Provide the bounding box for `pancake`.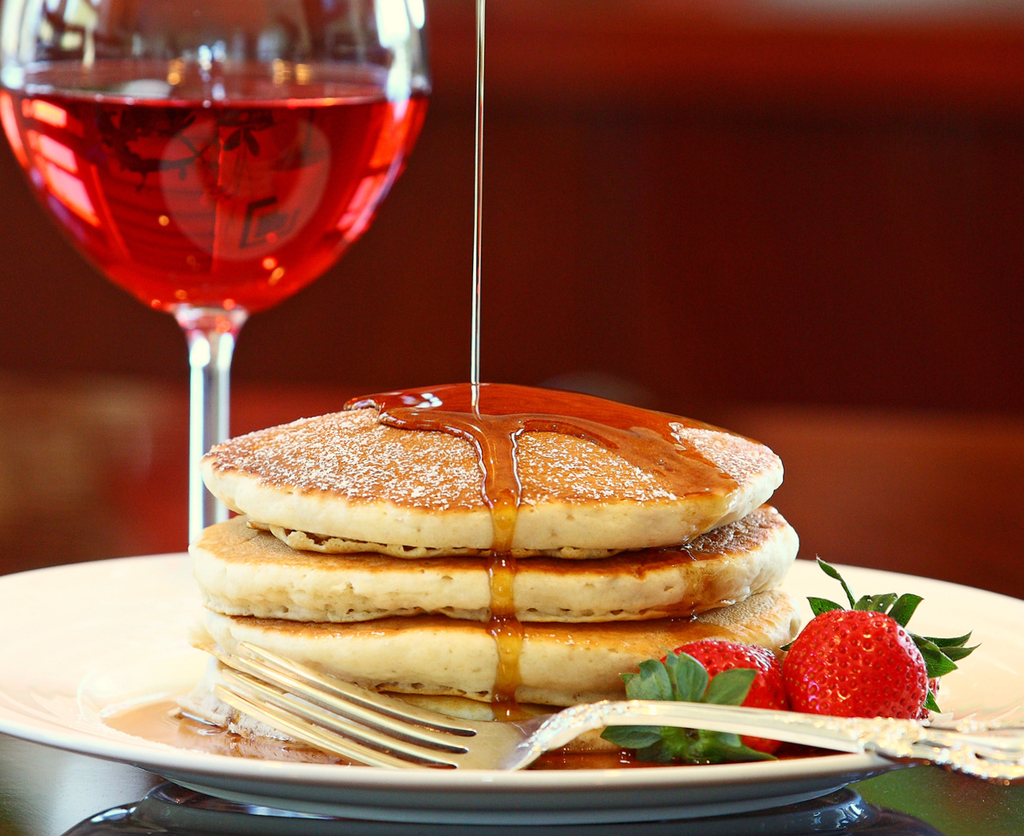
bbox=(186, 507, 802, 618).
